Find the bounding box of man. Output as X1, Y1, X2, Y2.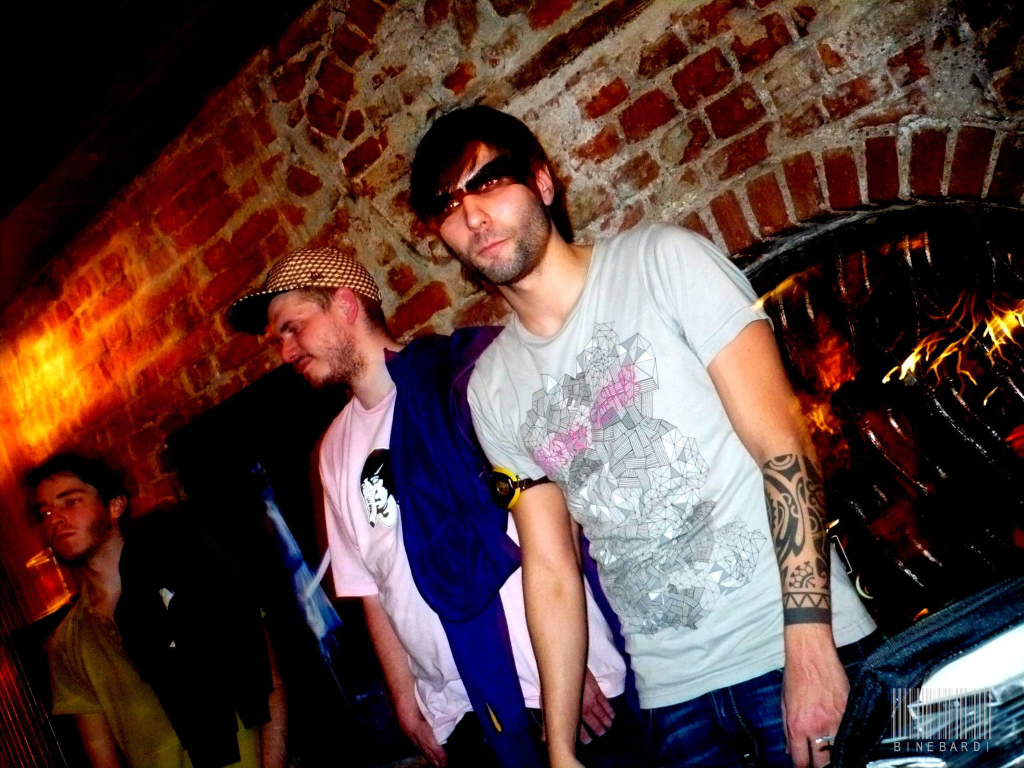
226, 247, 629, 767.
